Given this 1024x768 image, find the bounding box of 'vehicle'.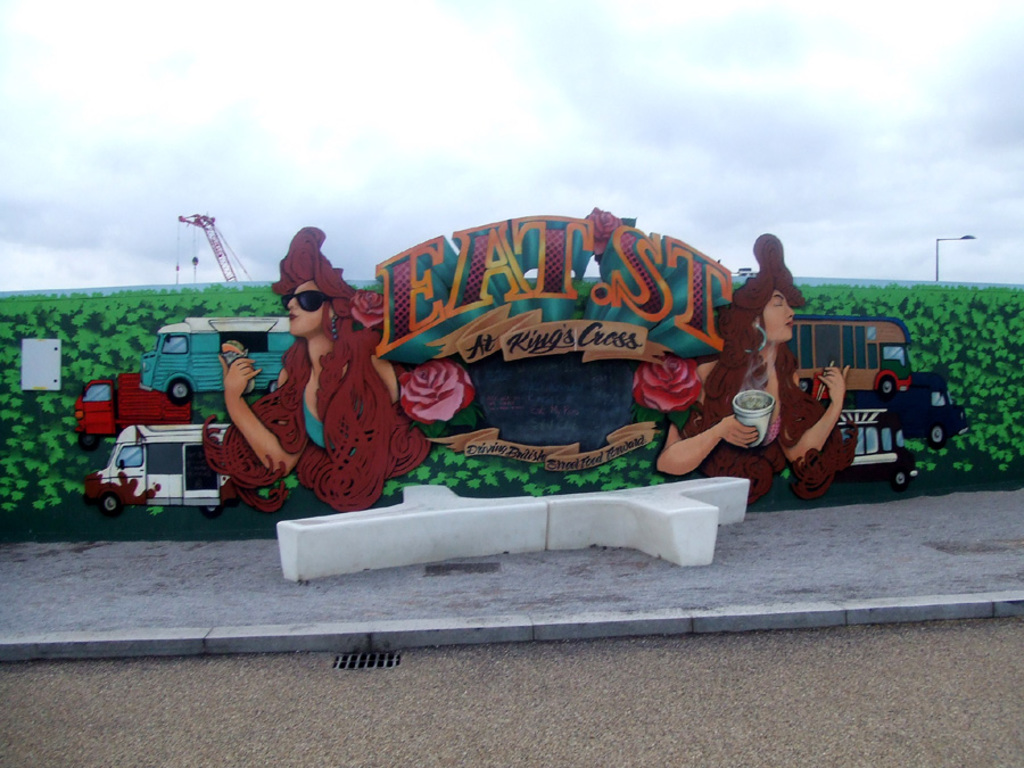
box=[180, 213, 251, 281].
